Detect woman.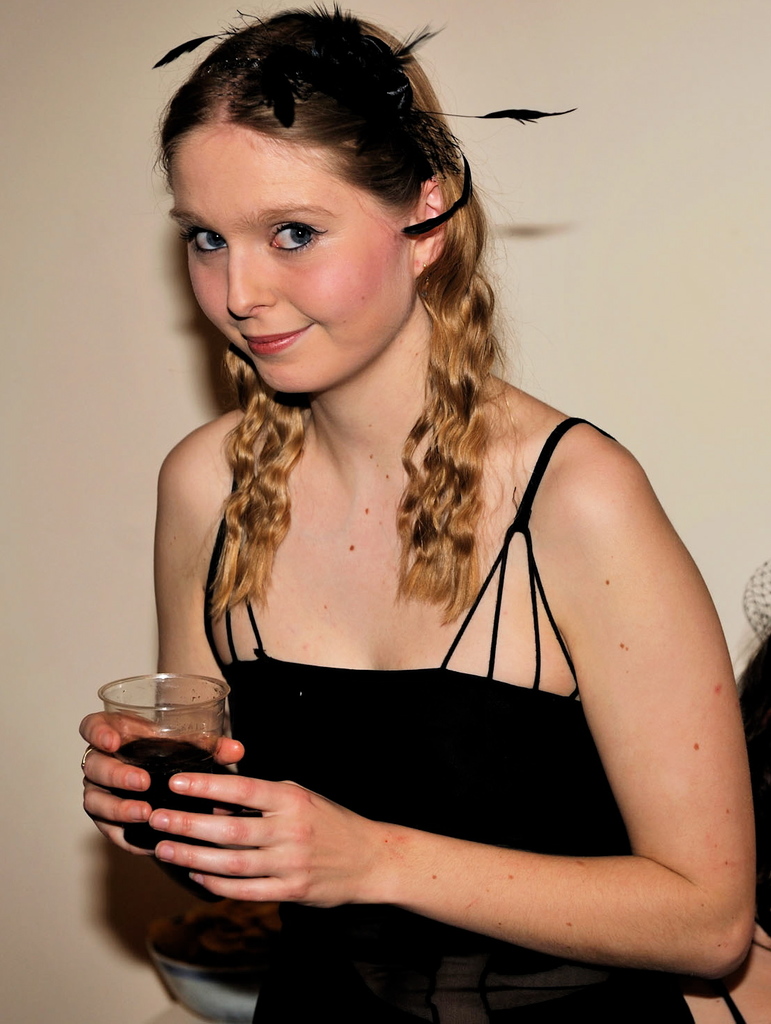
Detected at box(91, 13, 744, 976).
